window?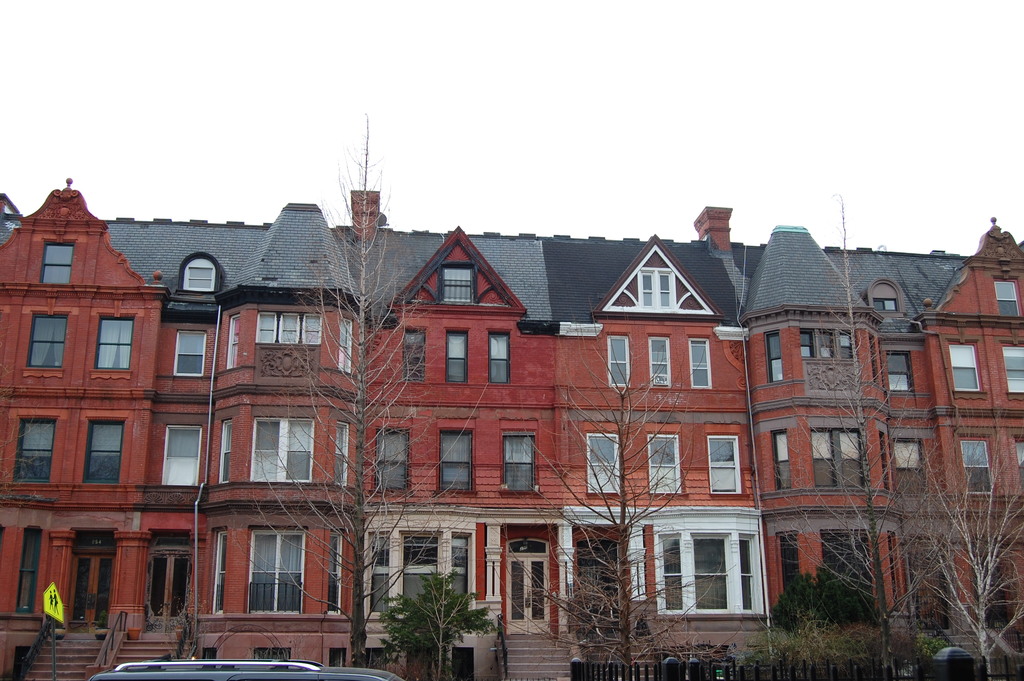
bbox=(404, 329, 425, 383)
